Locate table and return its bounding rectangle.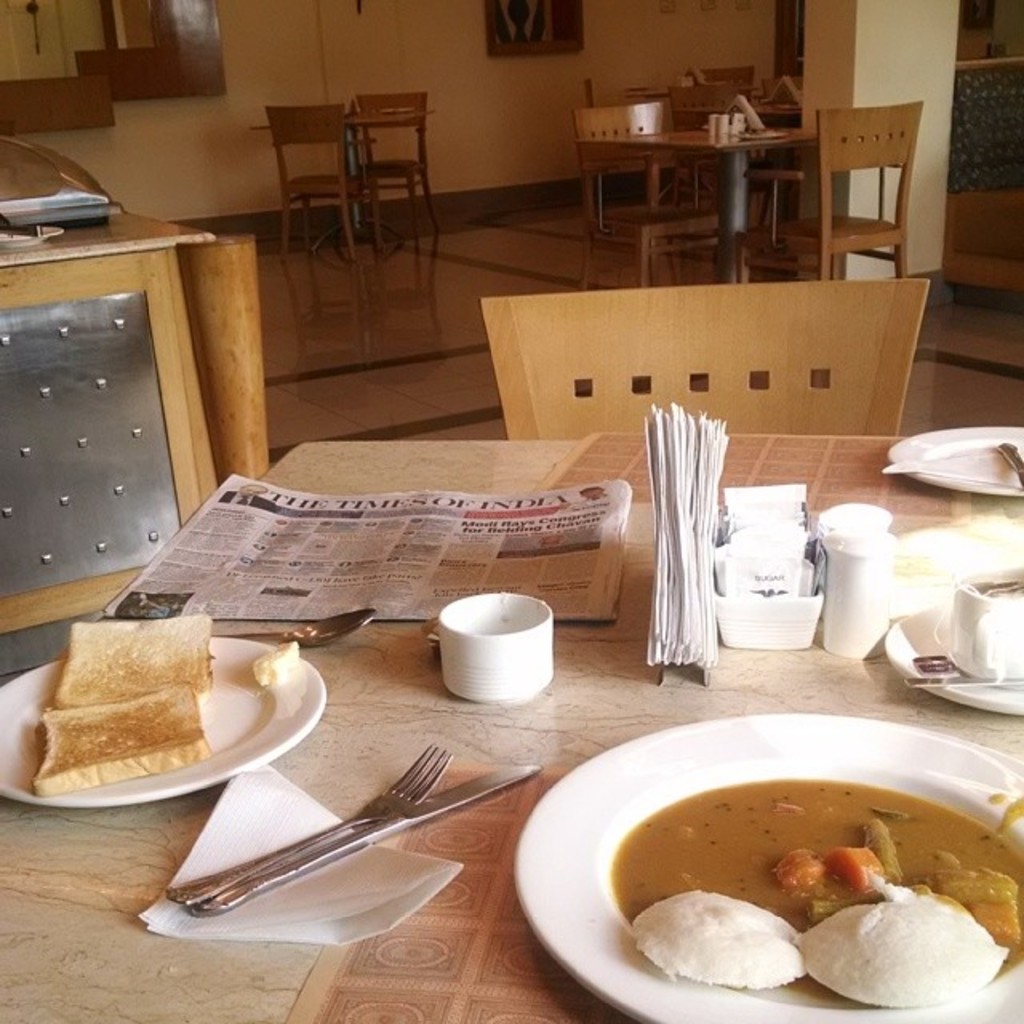
[590, 120, 822, 275].
